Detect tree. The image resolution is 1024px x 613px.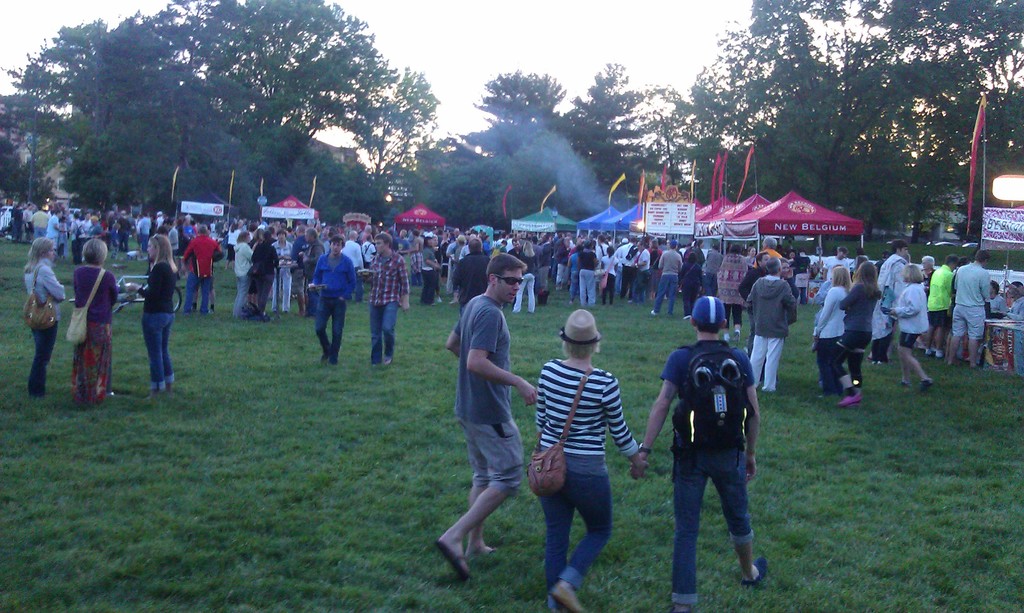
452,119,623,221.
